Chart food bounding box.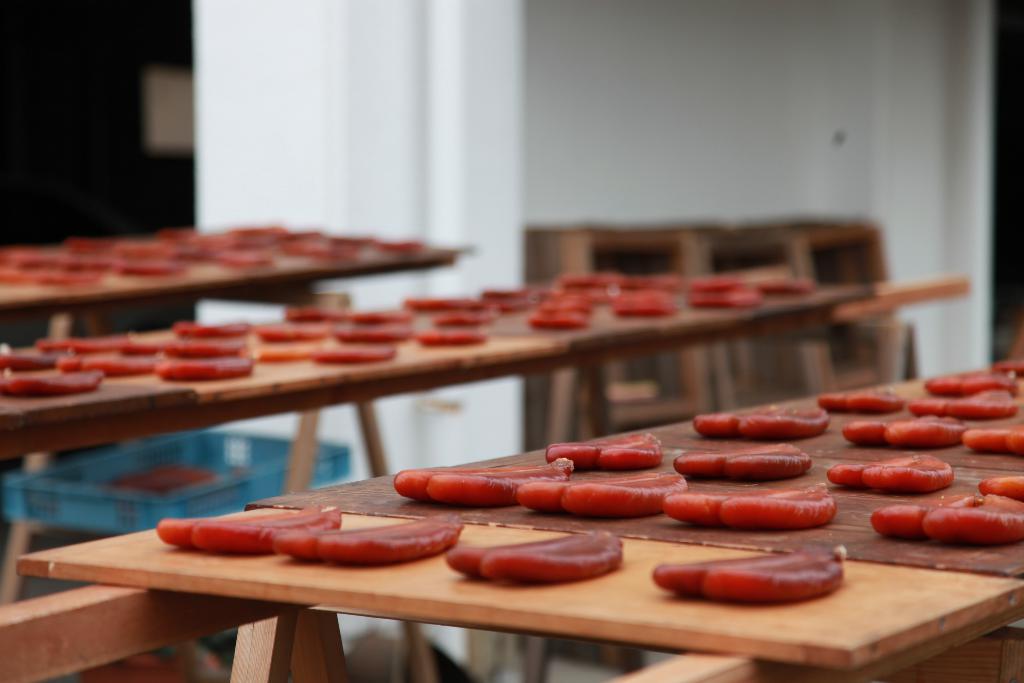
Charted: {"left": 273, "top": 518, "right": 461, "bottom": 569}.
